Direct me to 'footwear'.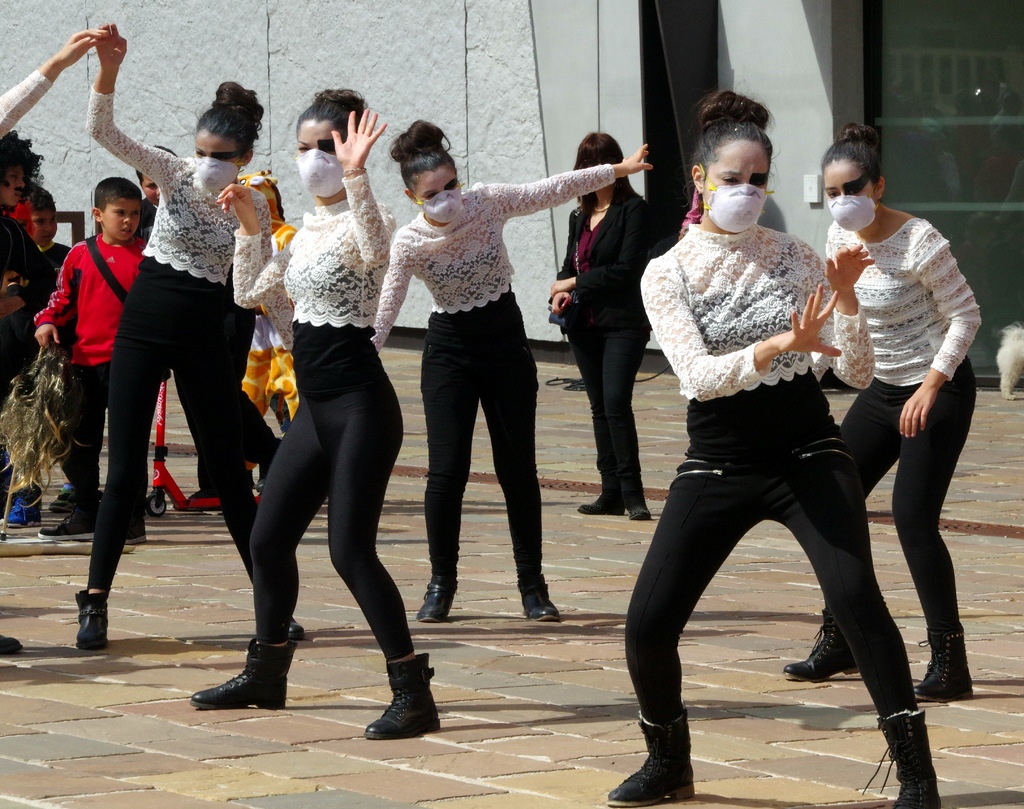
Direction: crop(627, 501, 653, 521).
